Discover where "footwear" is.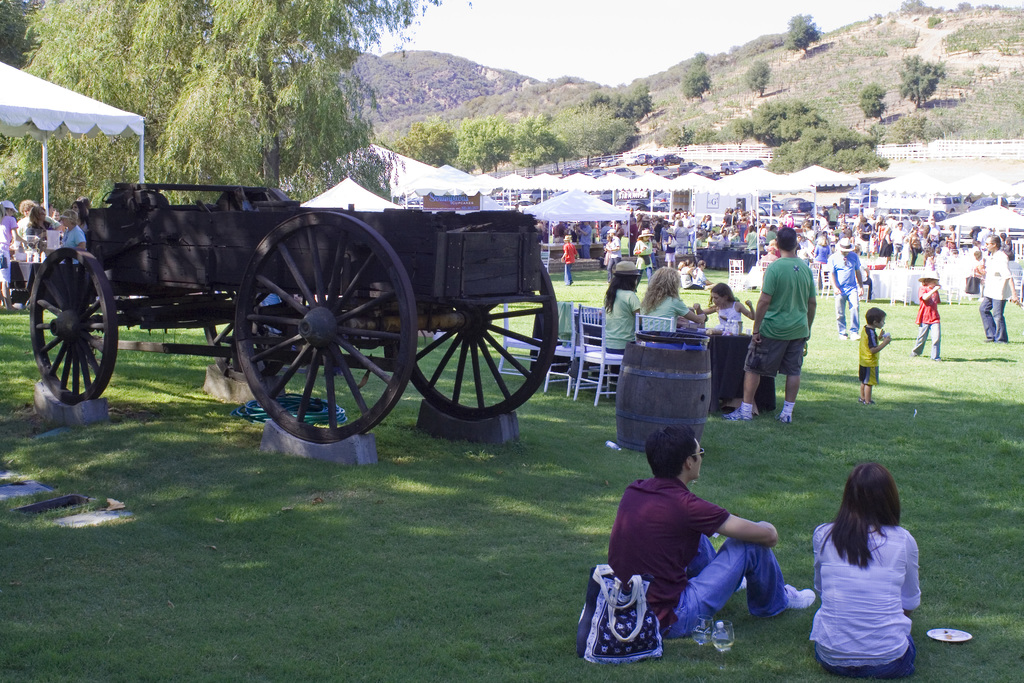
Discovered at (853,334,862,339).
